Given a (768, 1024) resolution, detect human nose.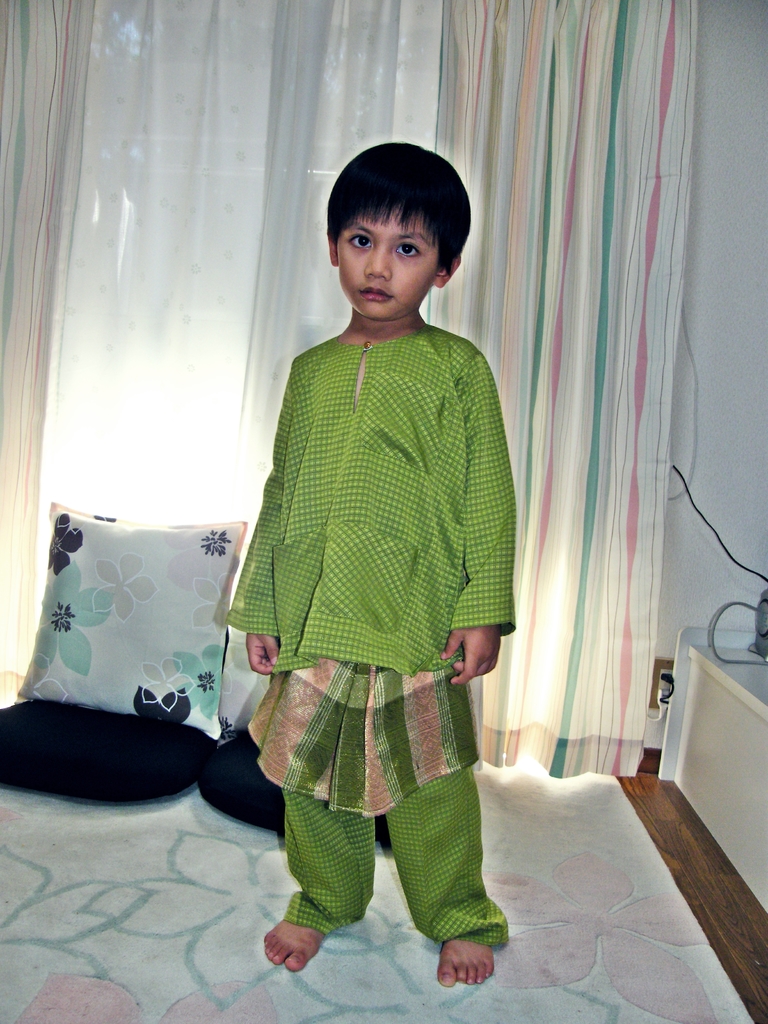
362,244,392,279.
